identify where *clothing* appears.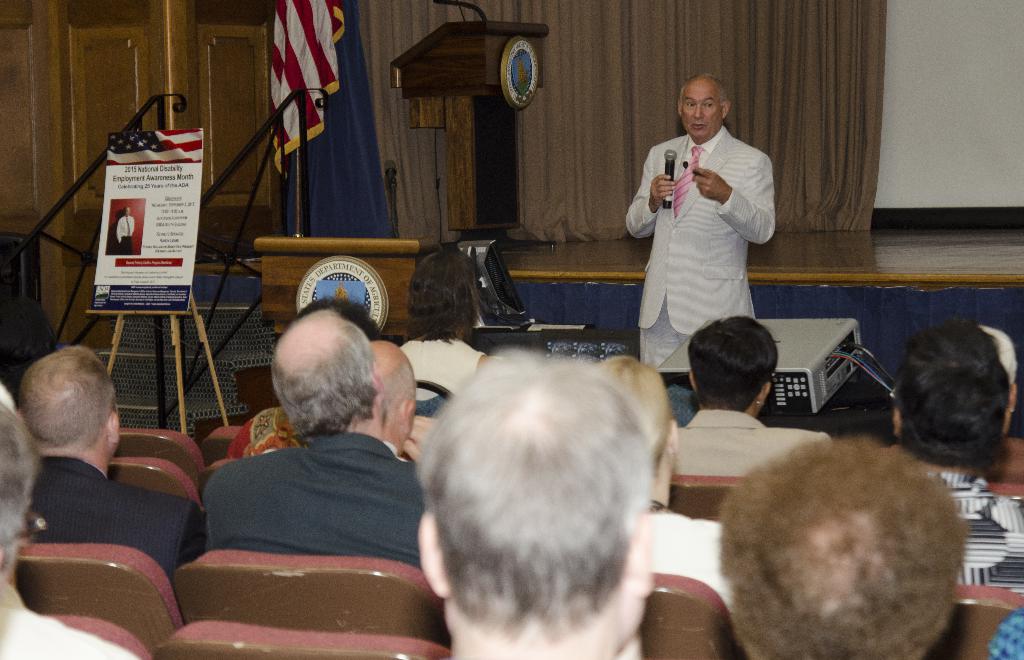
Appears at bbox(627, 124, 776, 369).
